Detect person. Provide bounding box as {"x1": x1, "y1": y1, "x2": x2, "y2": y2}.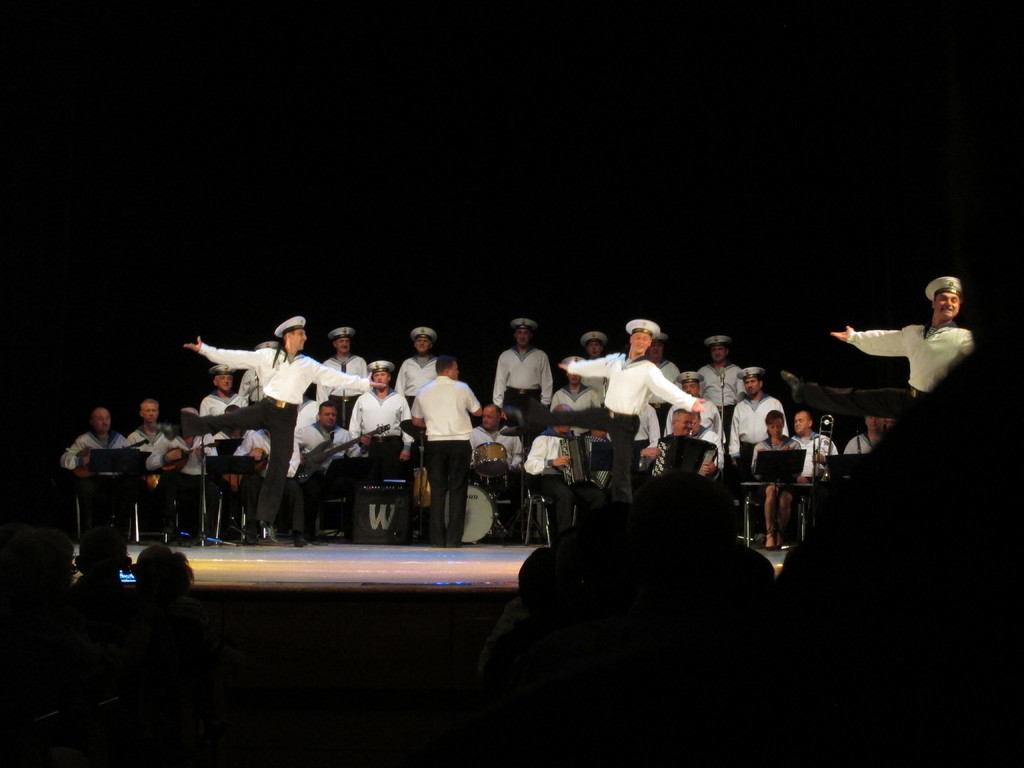
{"x1": 124, "y1": 391, "x2": 182, "y2": 503}.
